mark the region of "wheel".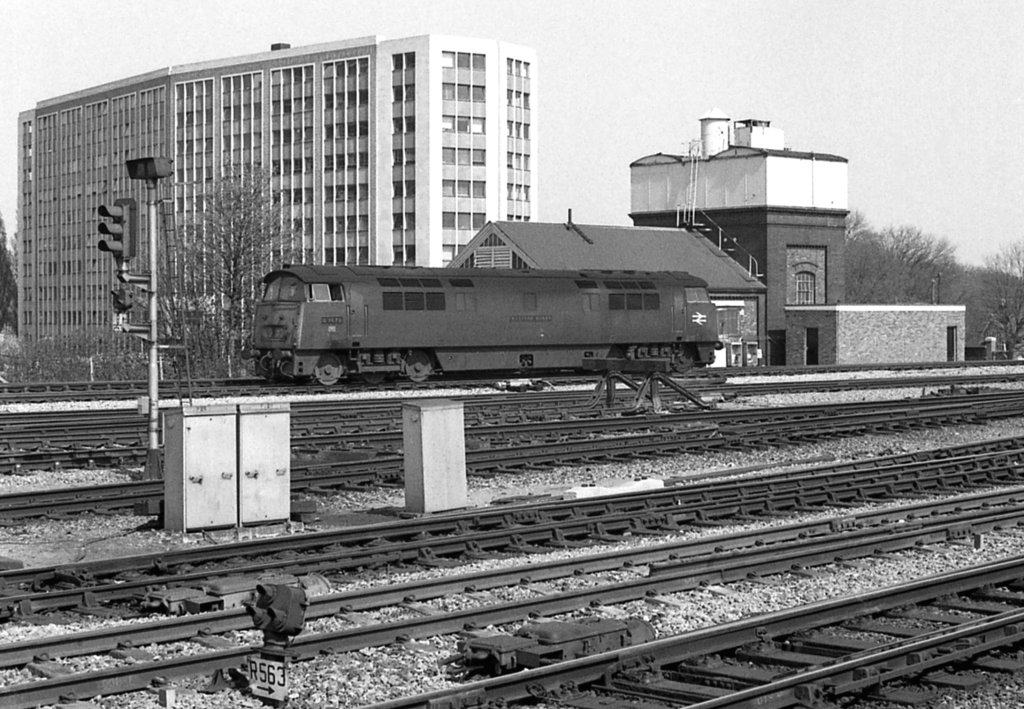
Region: left=408, top=354, right=431, bottom=384.
